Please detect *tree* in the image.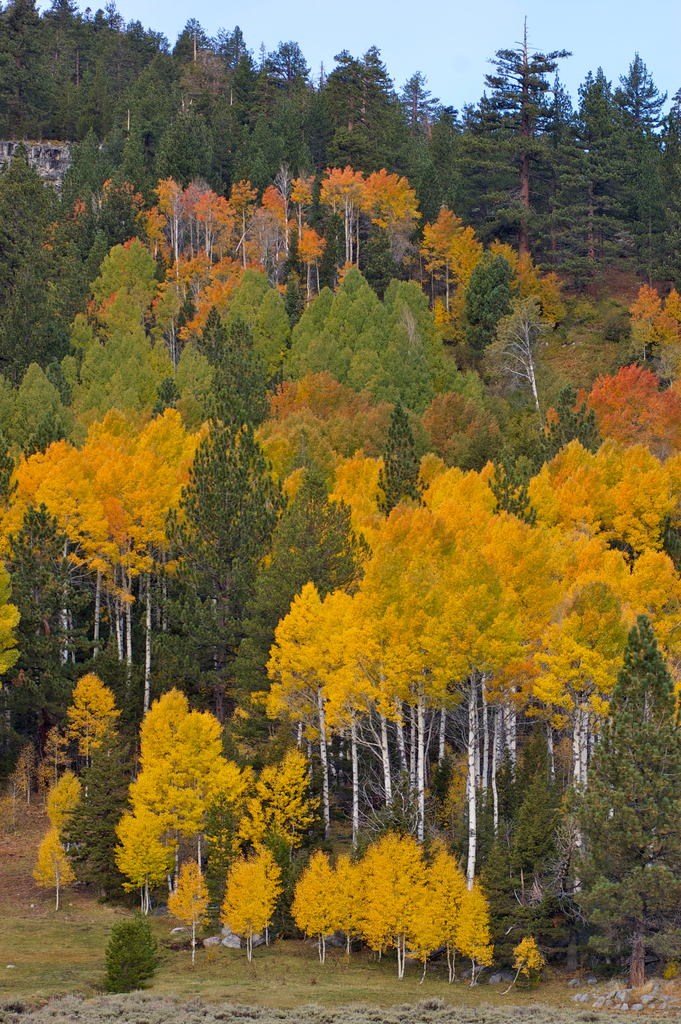
26:826:77:900.
